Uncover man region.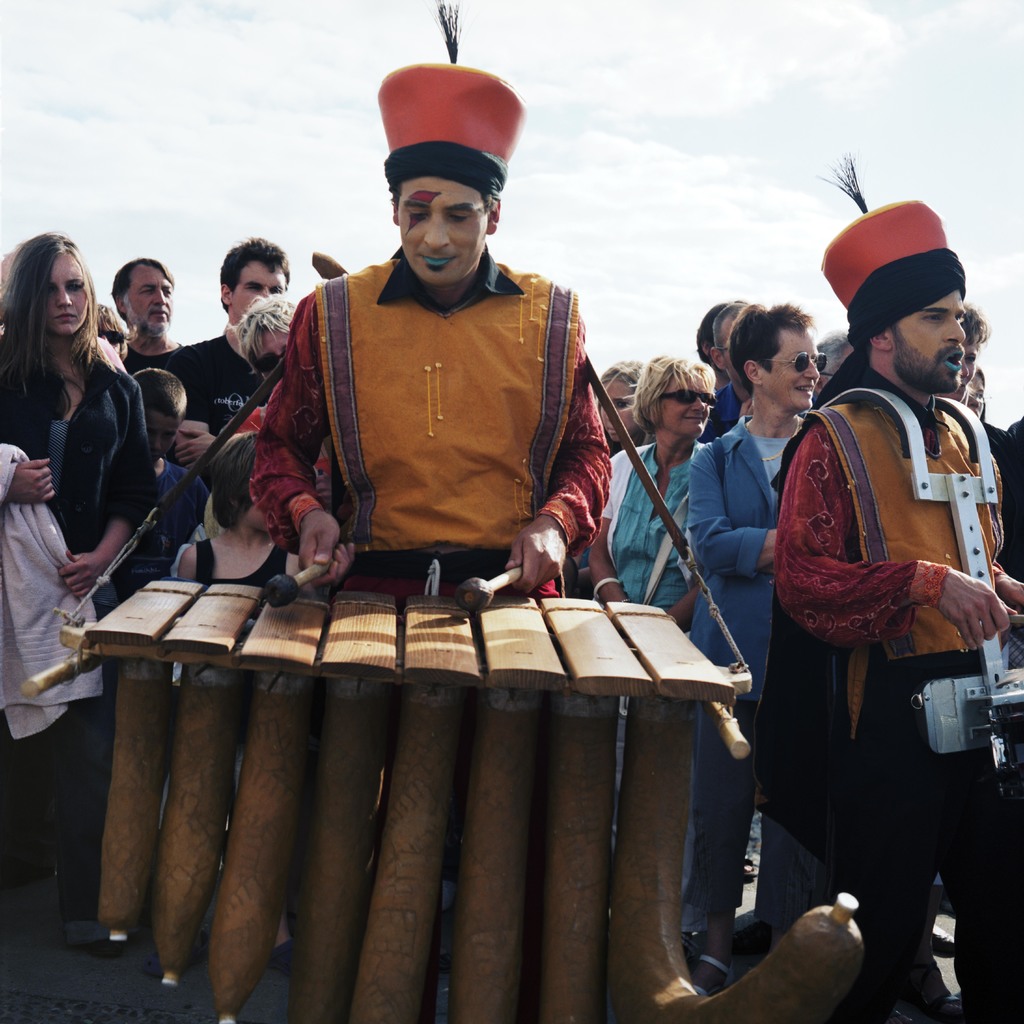
Uncovered: (699, 303, 762, 442).
